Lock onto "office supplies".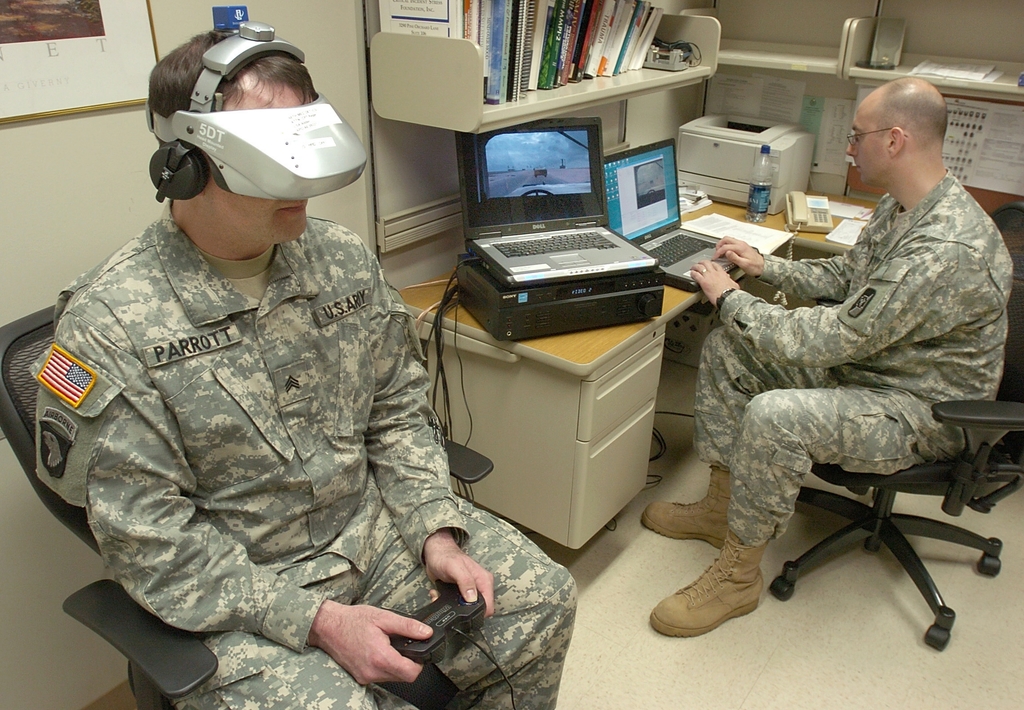
Locked: rect(684, 212, 784, 250).
